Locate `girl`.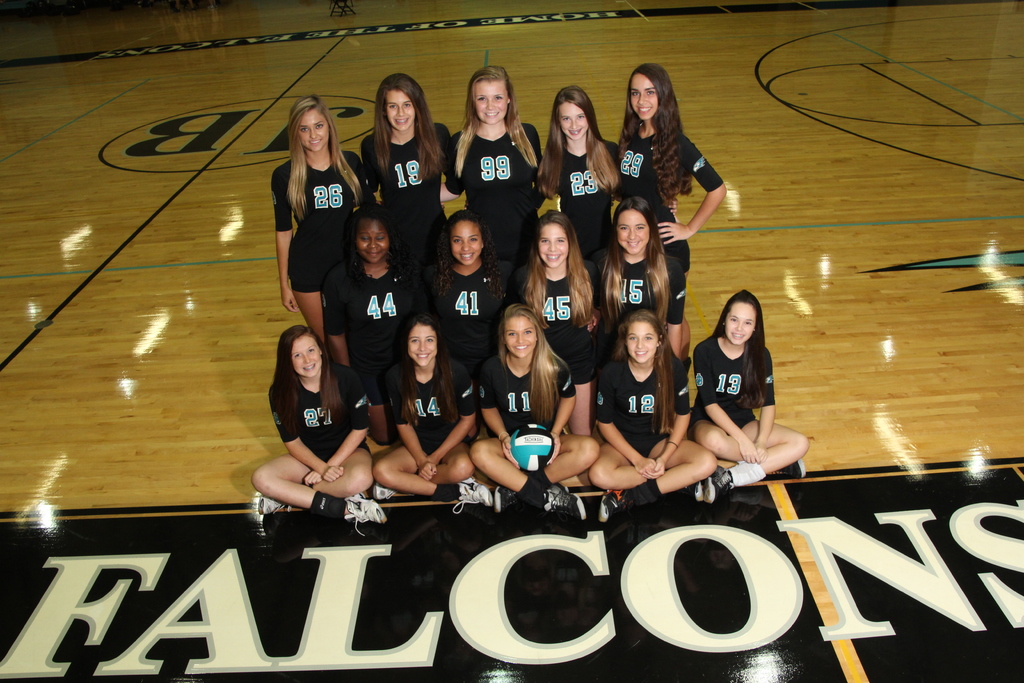
Bounding box: <bbox>358, 72, 451, 288</bbox>.
